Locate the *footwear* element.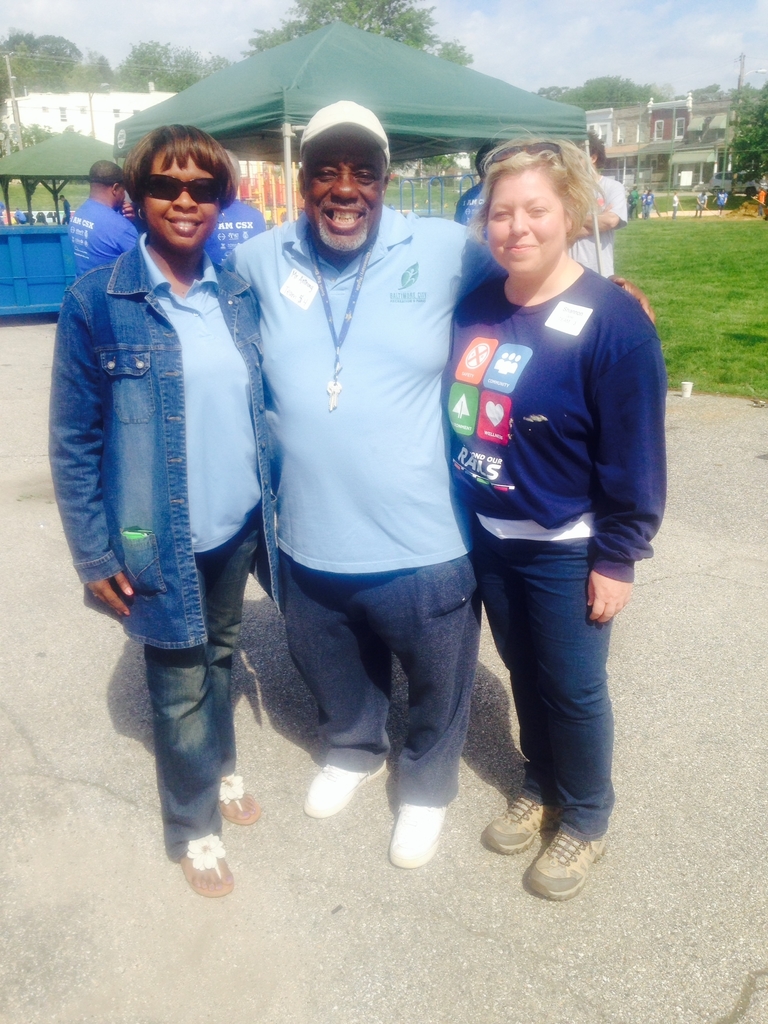
Element bbox: x1=524 y1=828 x2=609 y2=896.
